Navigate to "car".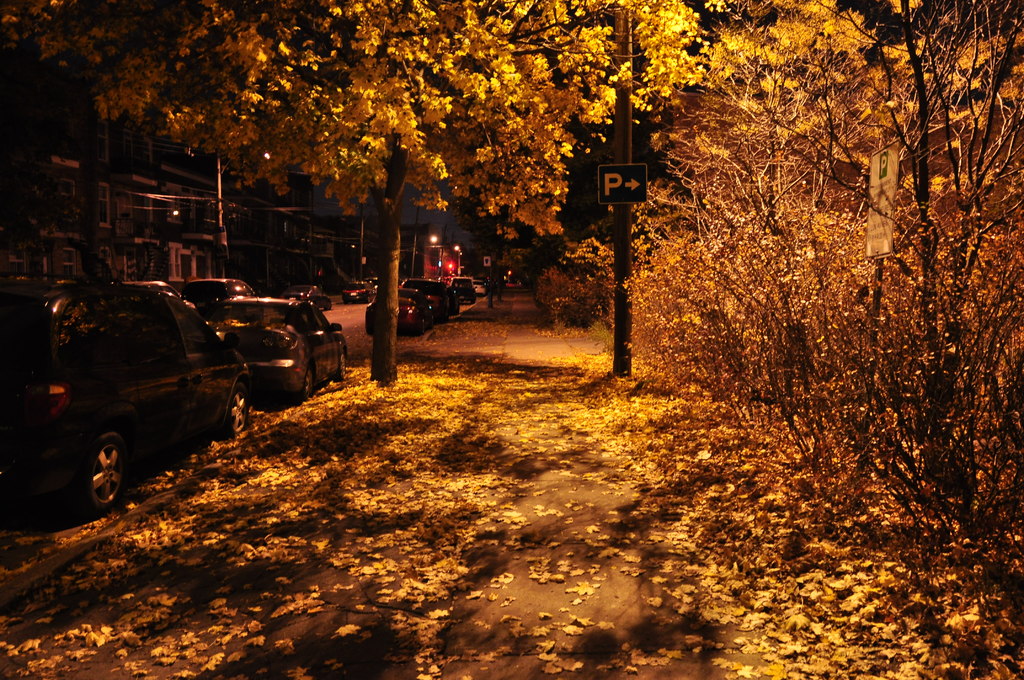
Navigation target: 181:275:255:316.
